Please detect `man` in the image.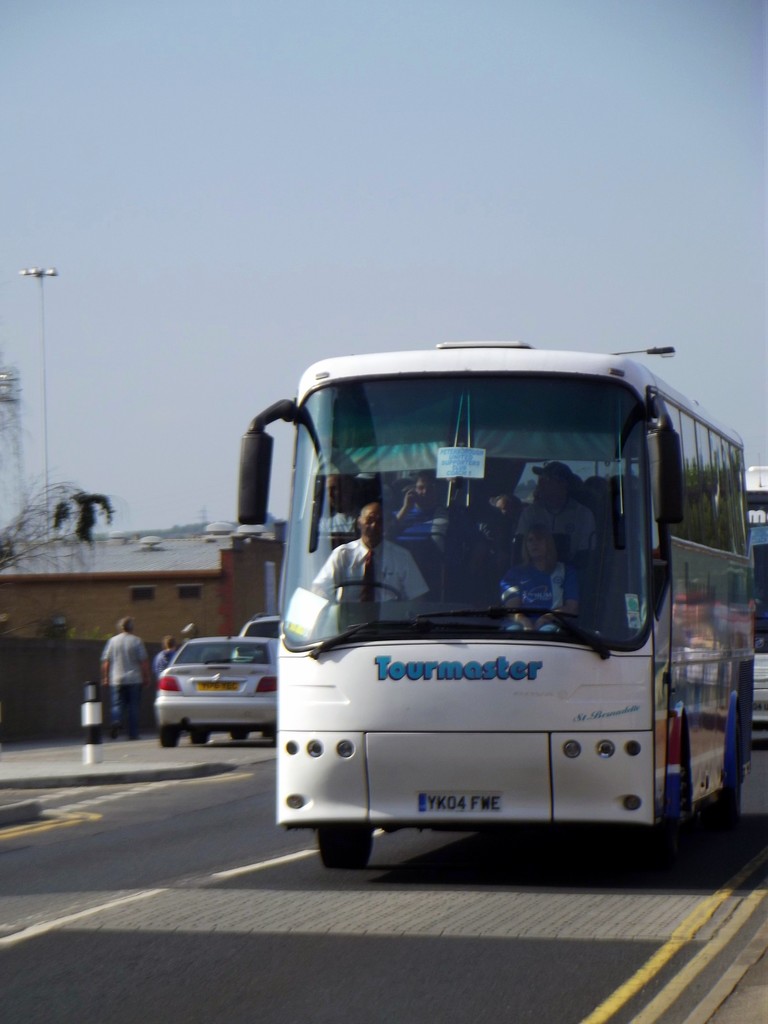
508,457,604,556.
